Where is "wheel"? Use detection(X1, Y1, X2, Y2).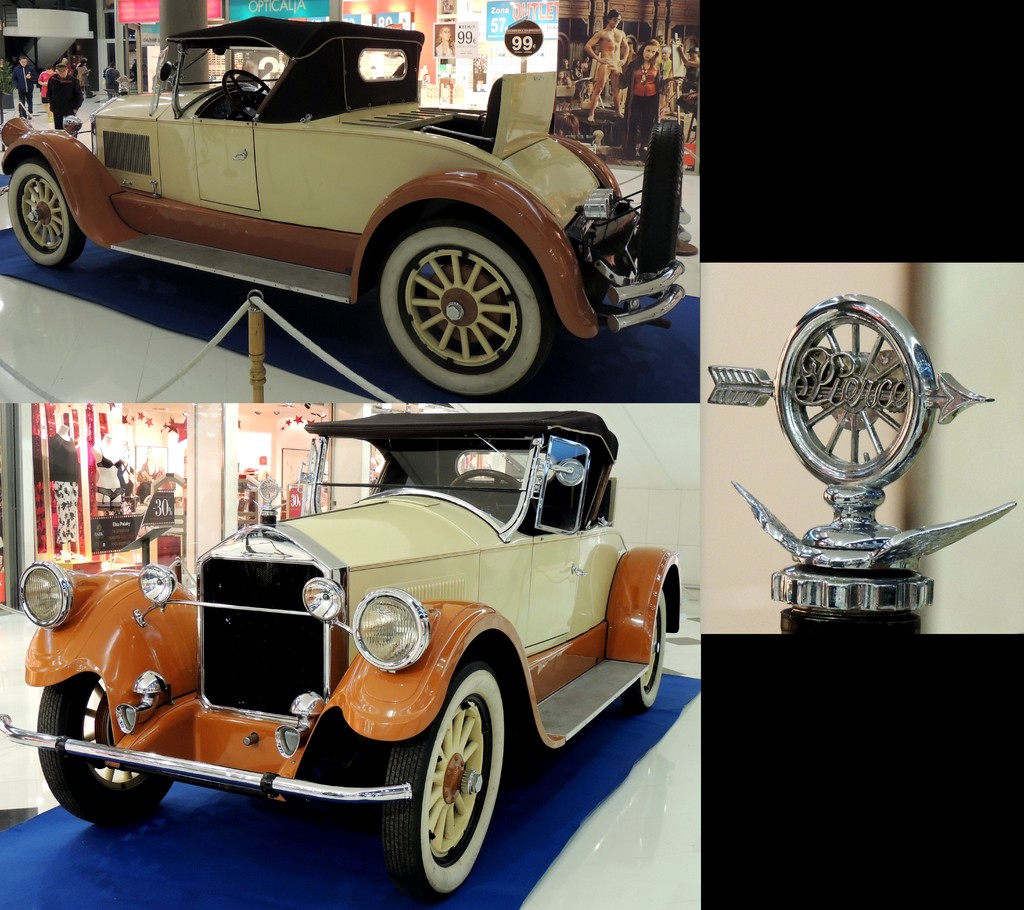
detection(628, 584, 669, 720).
